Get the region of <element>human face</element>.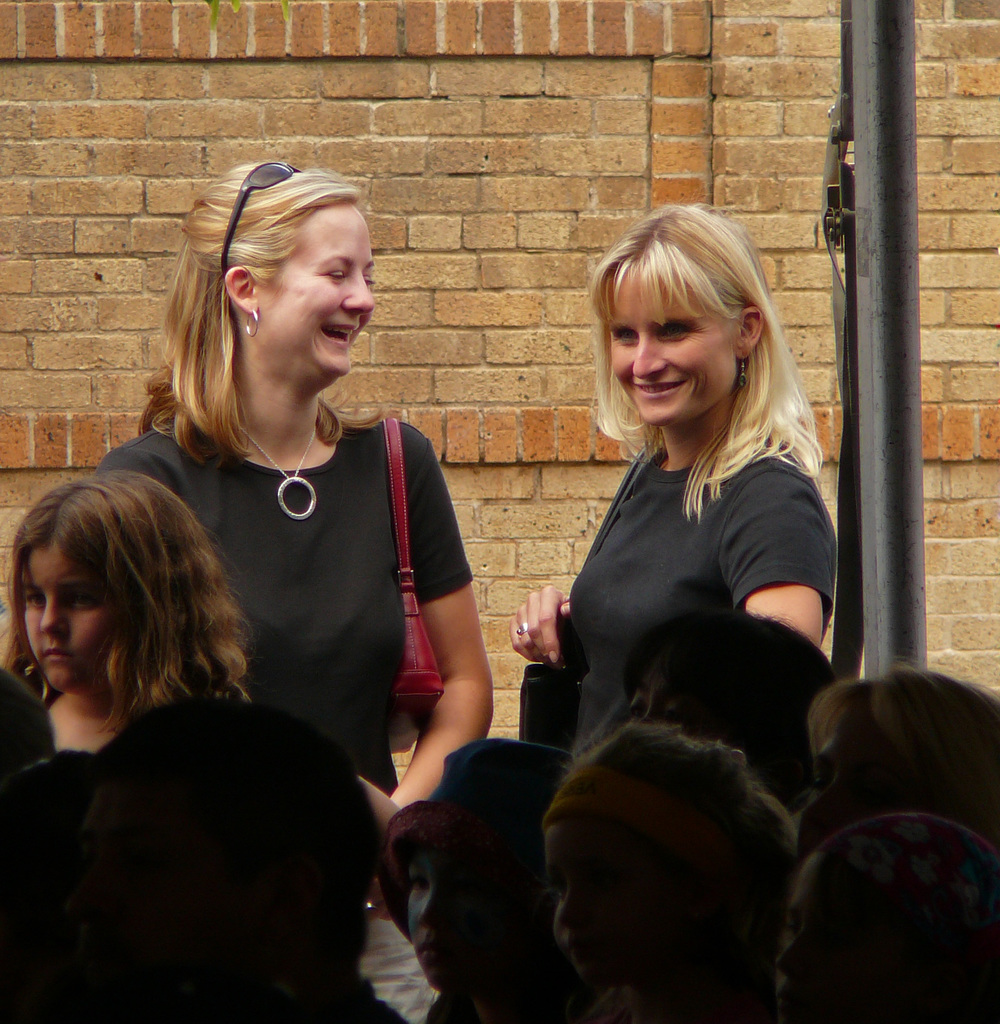
locate(794, 726, 891, 851).
